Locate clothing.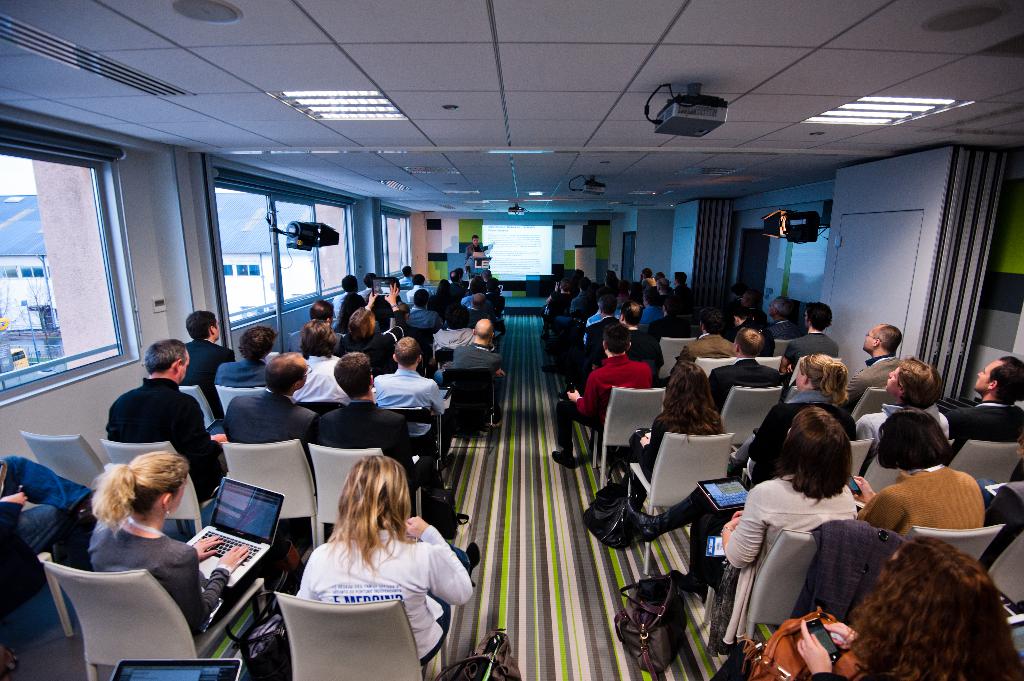
Bounding box: [457,334,496,369].
